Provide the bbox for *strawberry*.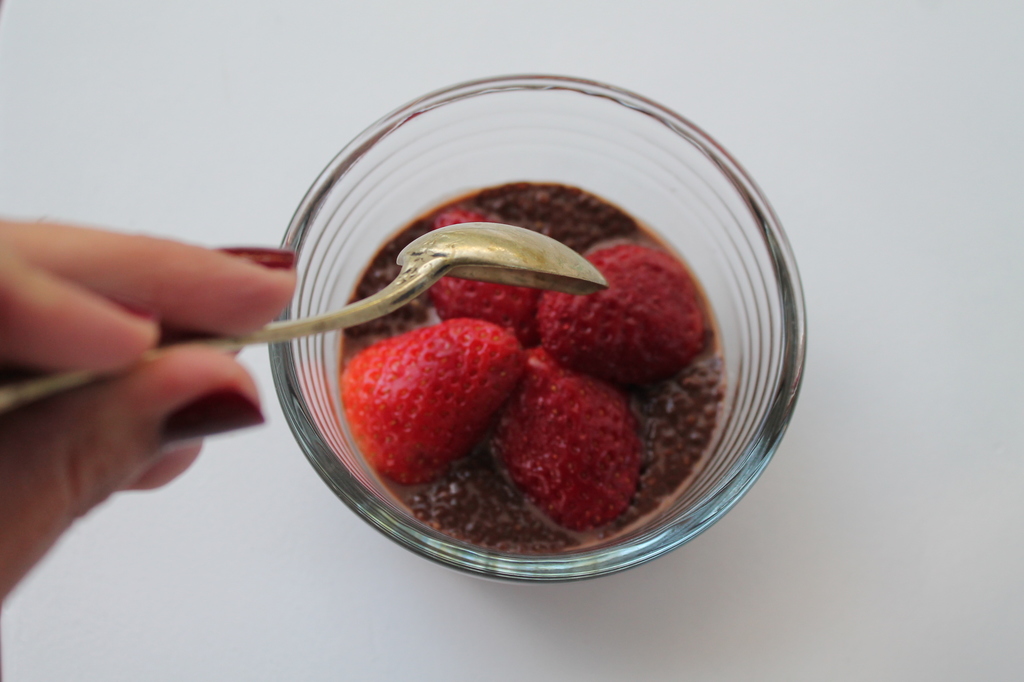
bbox=(533, 234, 708, 389).
